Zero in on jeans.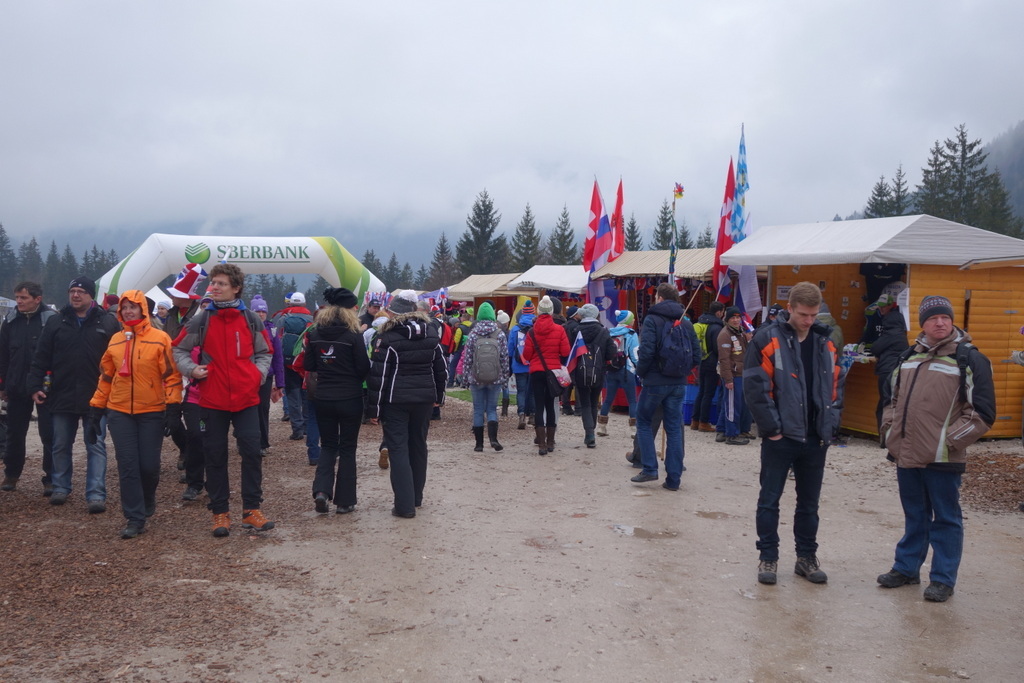
Zeroed in: rect(601, 371, 630, 412).
